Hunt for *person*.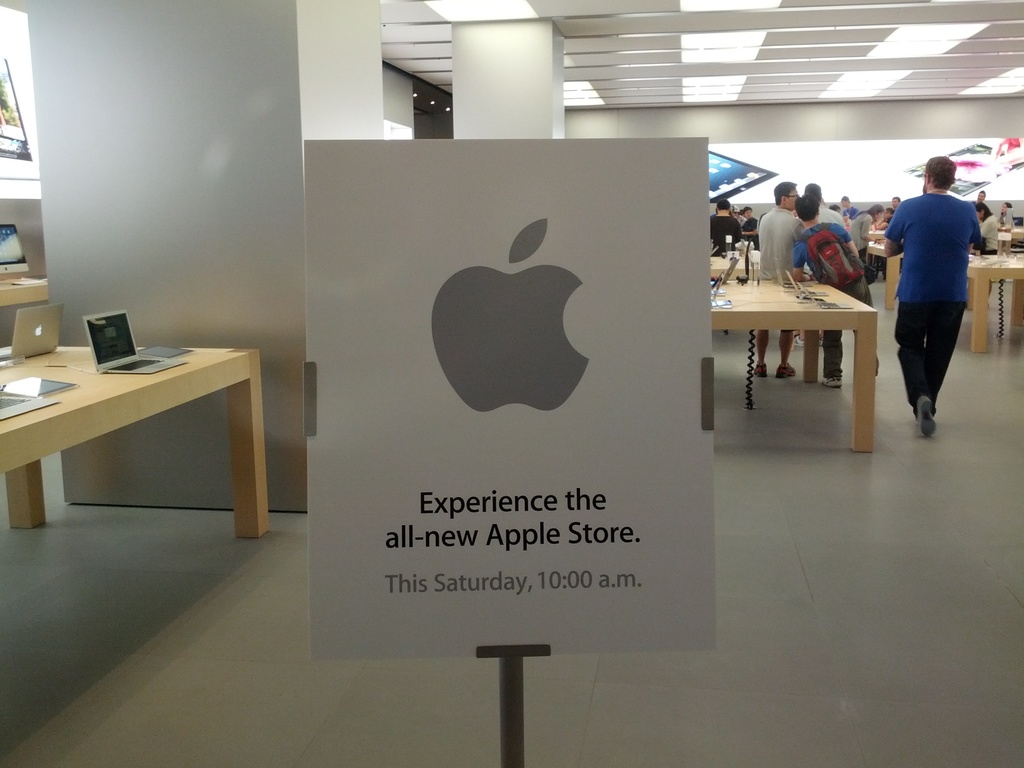
Hunted down at l=968, t=186, r=1000, b=264.
